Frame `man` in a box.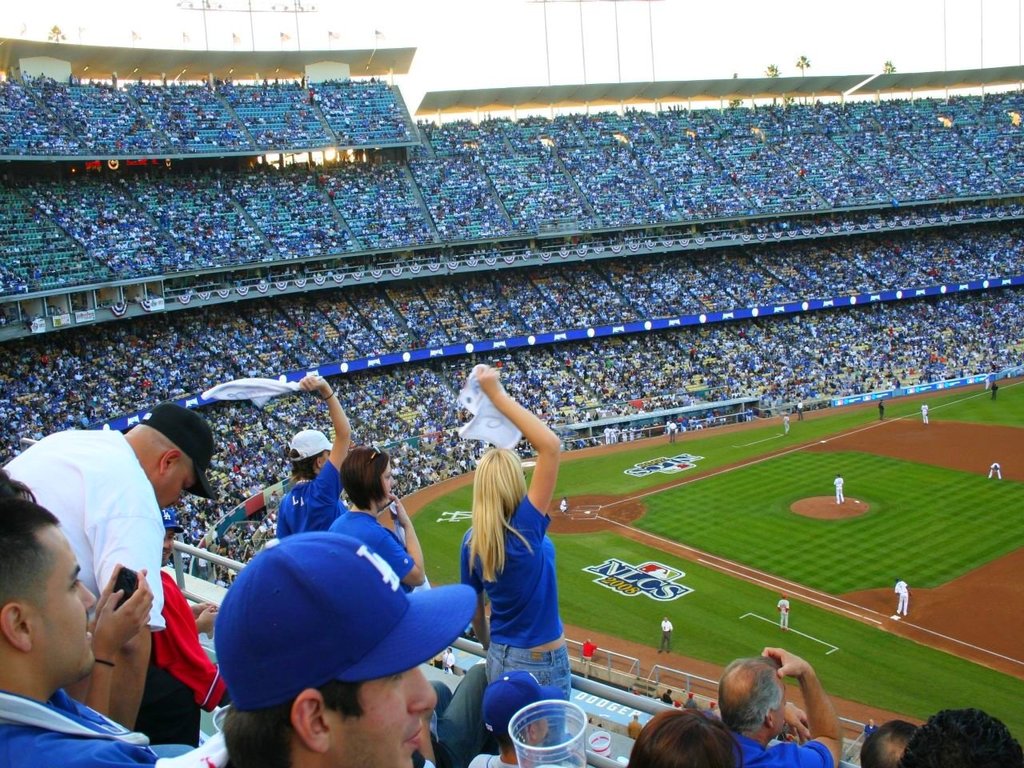
locate(899, 707, 1023, 767).
